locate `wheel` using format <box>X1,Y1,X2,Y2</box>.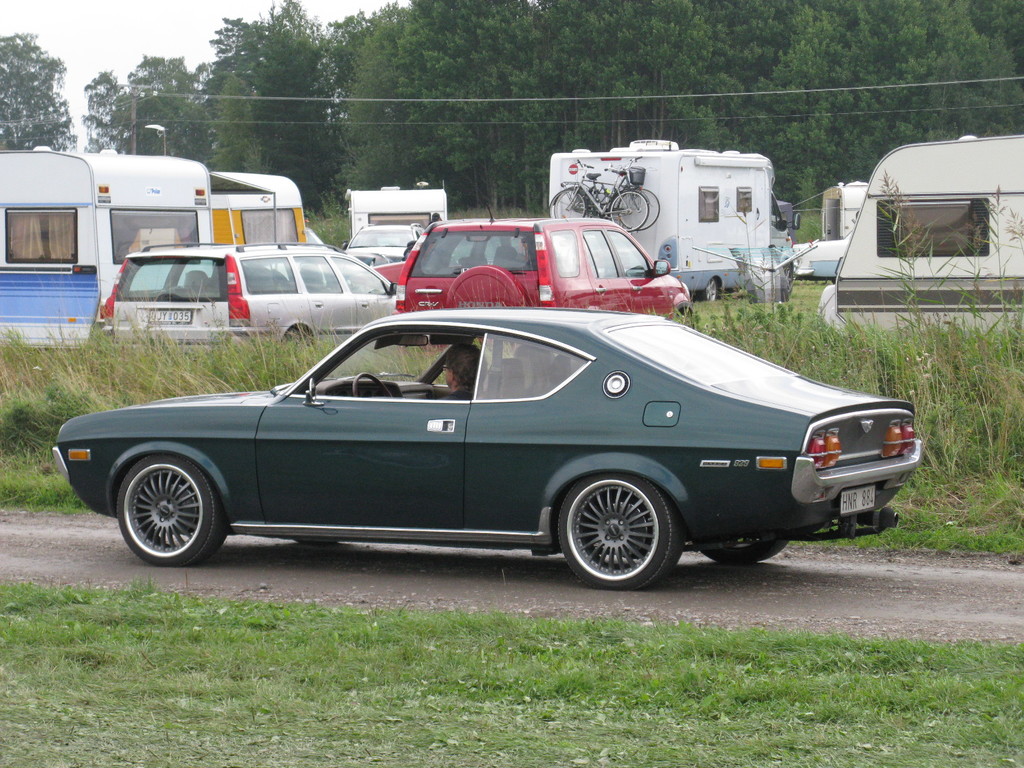
<box>352,371,393,398</box>.
